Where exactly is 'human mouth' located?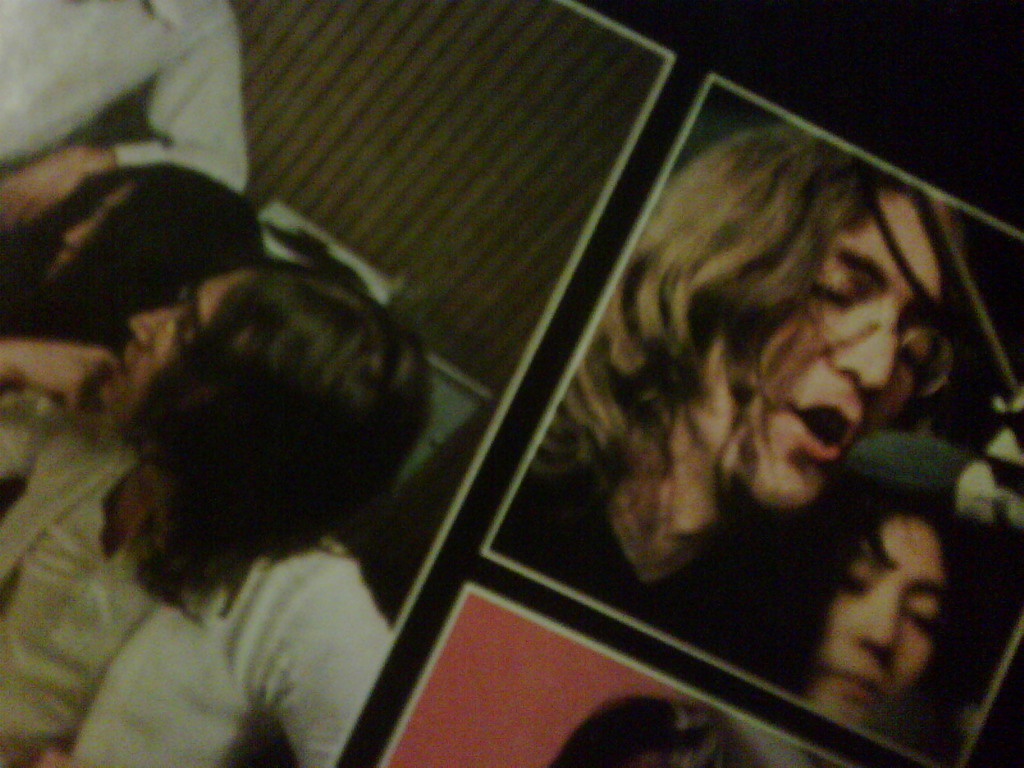
Its bounding box is box(787, 397, 860, 460).
